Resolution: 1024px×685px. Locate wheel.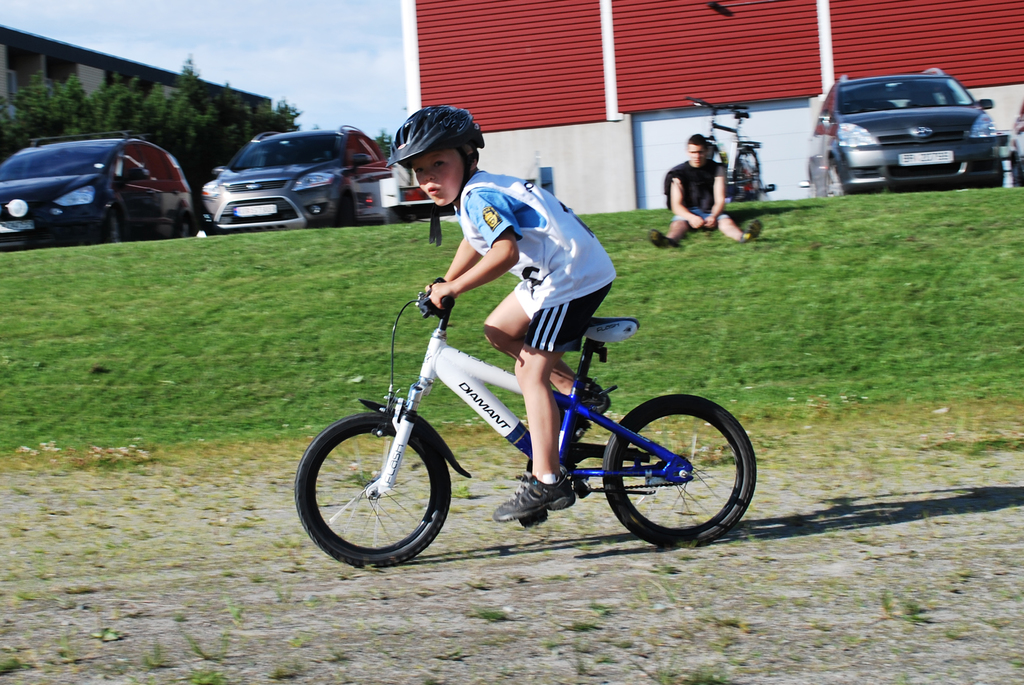
pyautogui.locateOnScreen(821, 157, 846, 198).
